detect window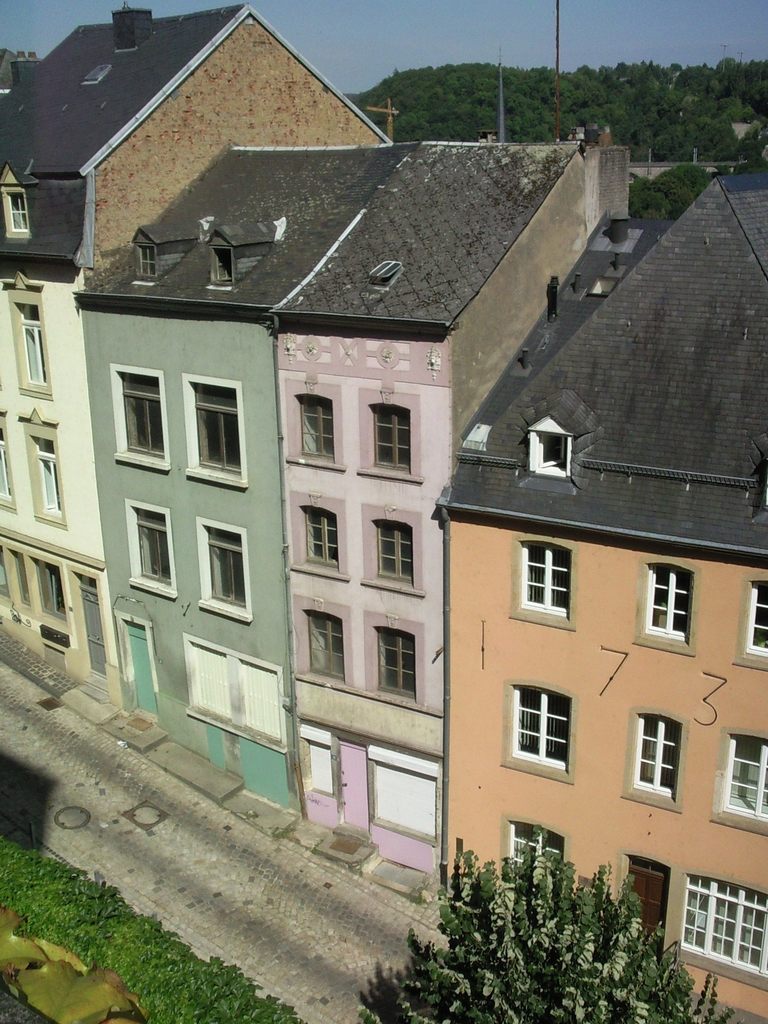
[0,428,11,497]
